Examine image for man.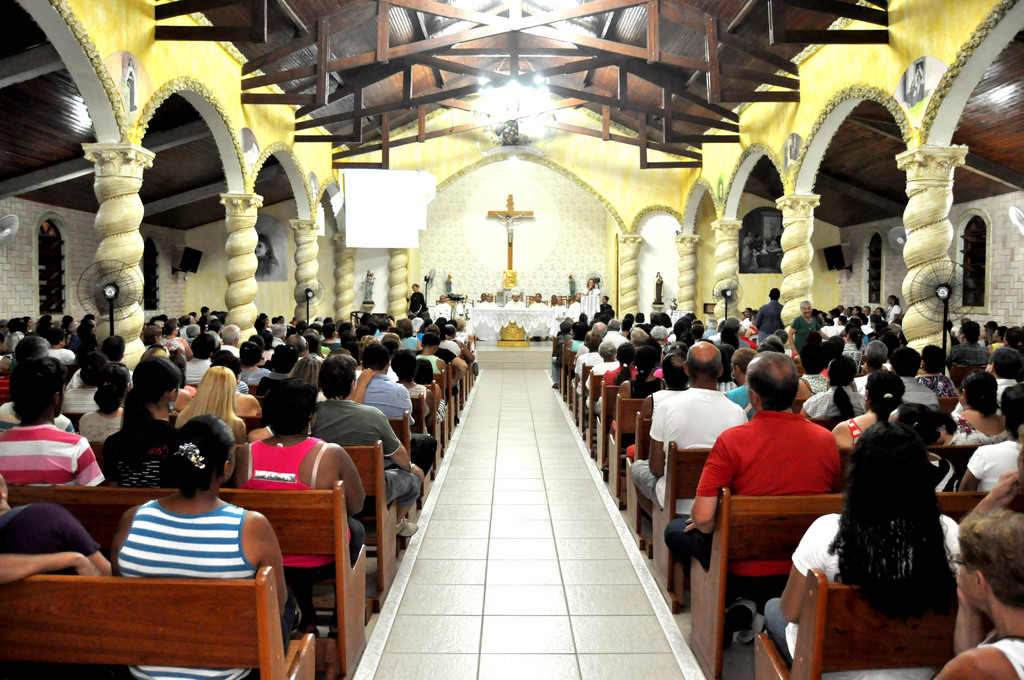
Examination result: 572,320,607,356.
